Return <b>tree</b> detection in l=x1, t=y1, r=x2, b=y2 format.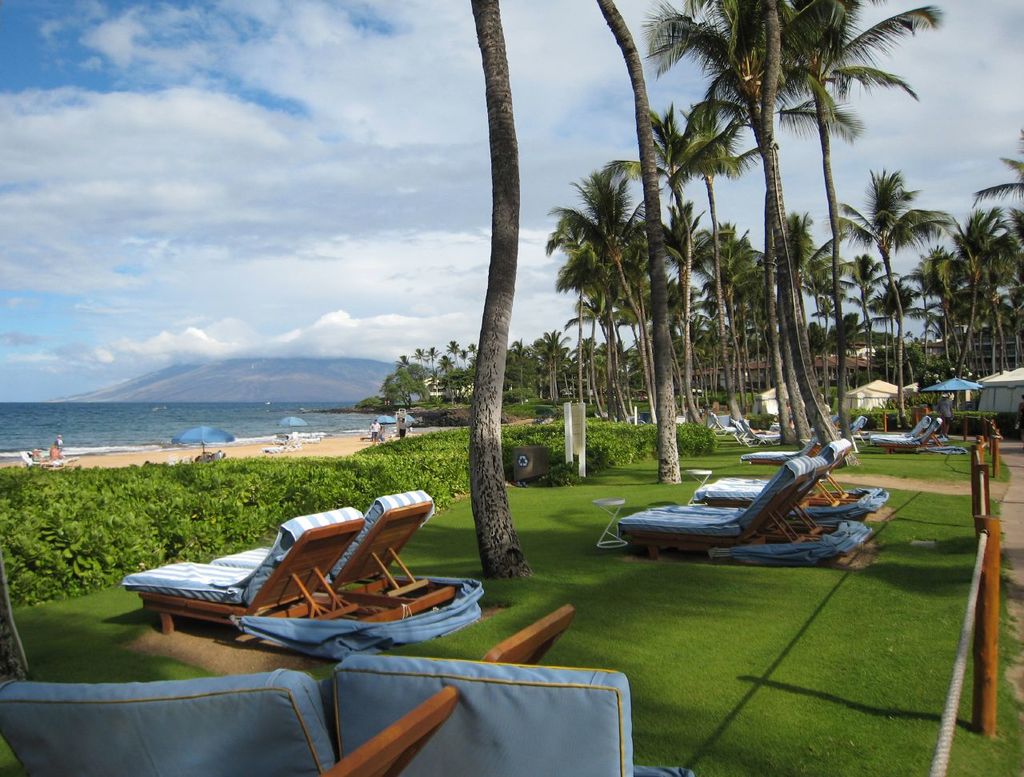
l=783, t=0, r=939, b=423.
